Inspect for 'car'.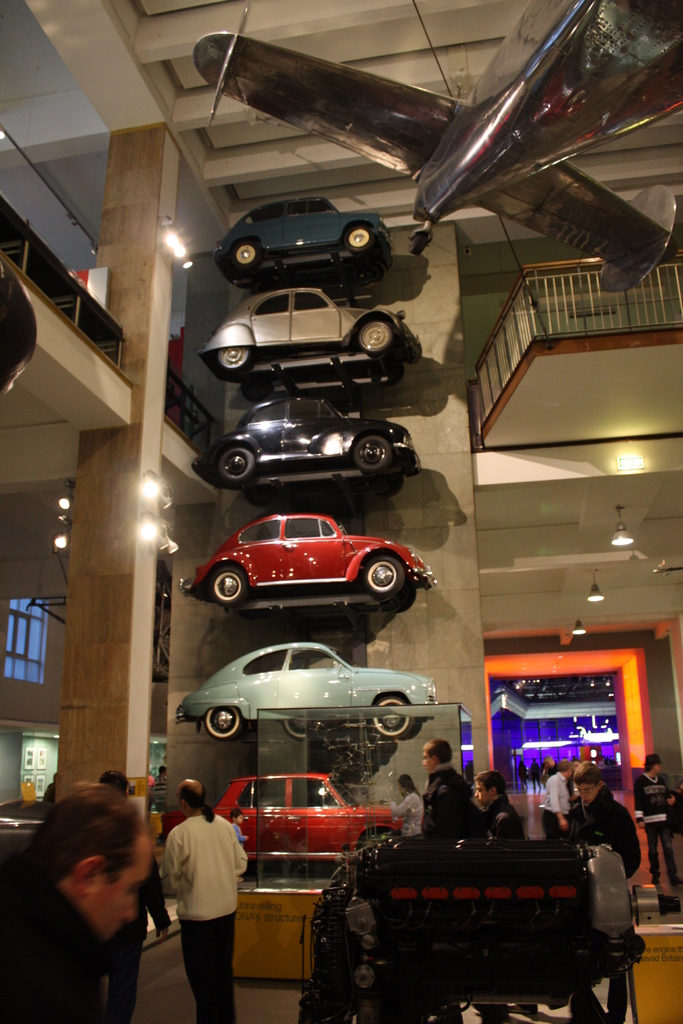
Inspection: (left=183, top=516, right=440, bottom=615).
